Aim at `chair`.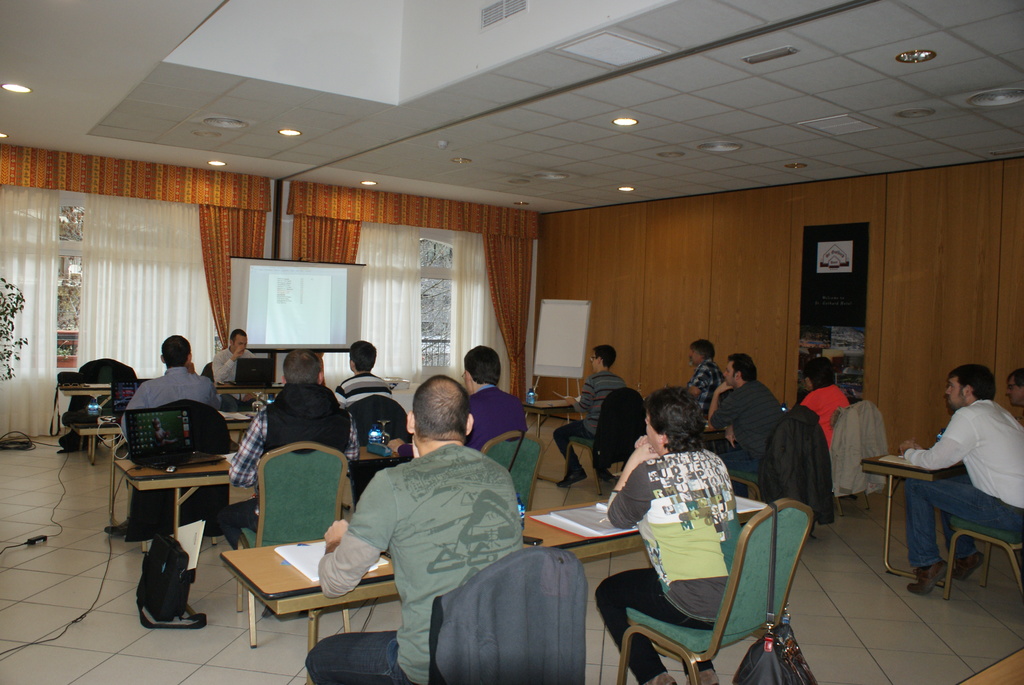
Aimed at 202 359 214 386.
